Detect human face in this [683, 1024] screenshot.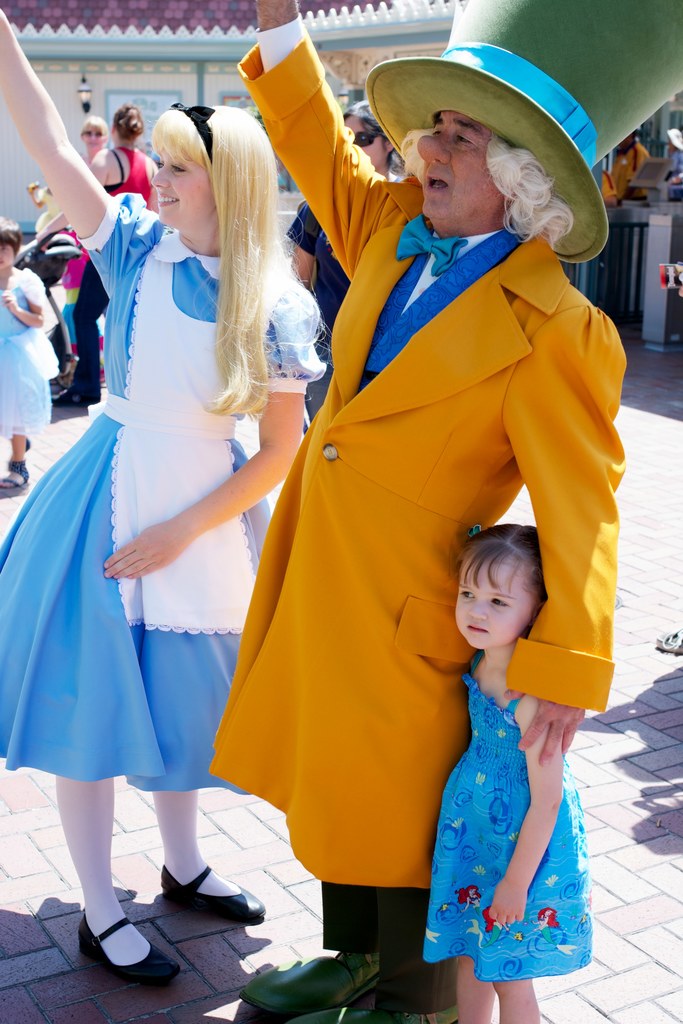
Detection: 415 114 509 225.
